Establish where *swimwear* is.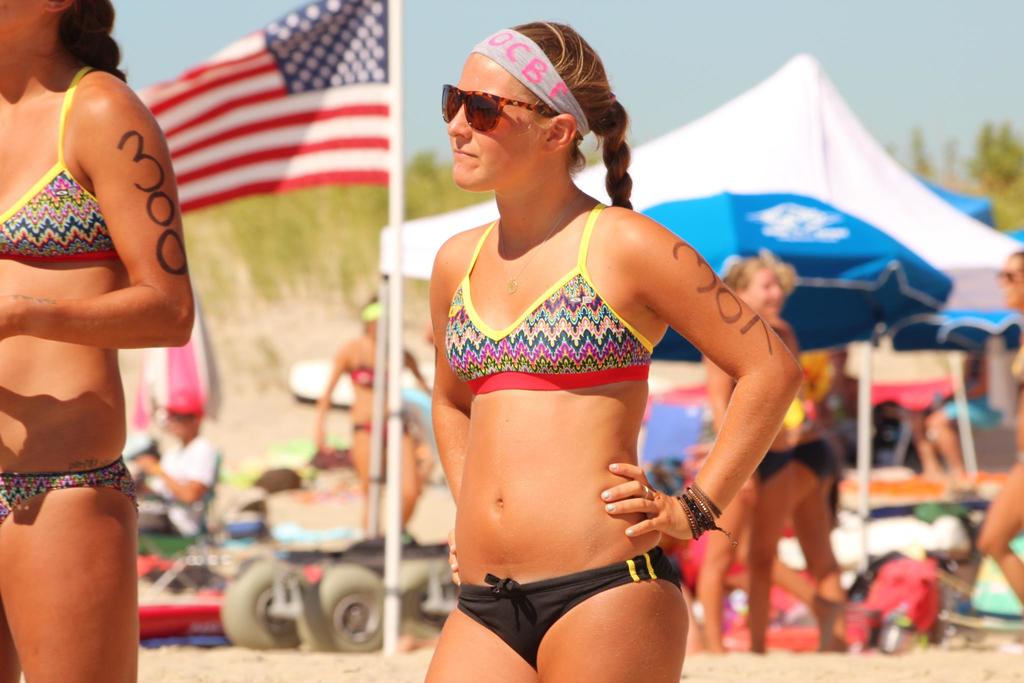
Established at {"x1": 440, "y1": 195, "x2": 657, "y2": 398}.
